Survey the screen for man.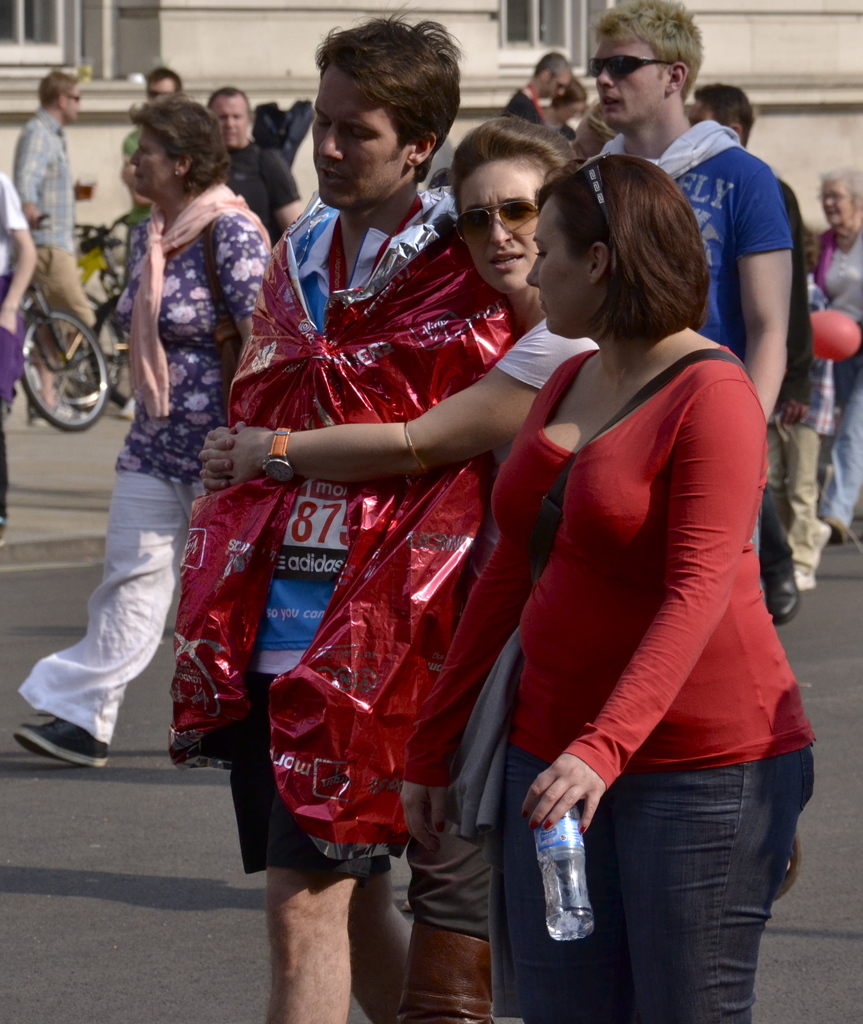
Survey found: (left=122, top=65, right=179, bottom=424).
